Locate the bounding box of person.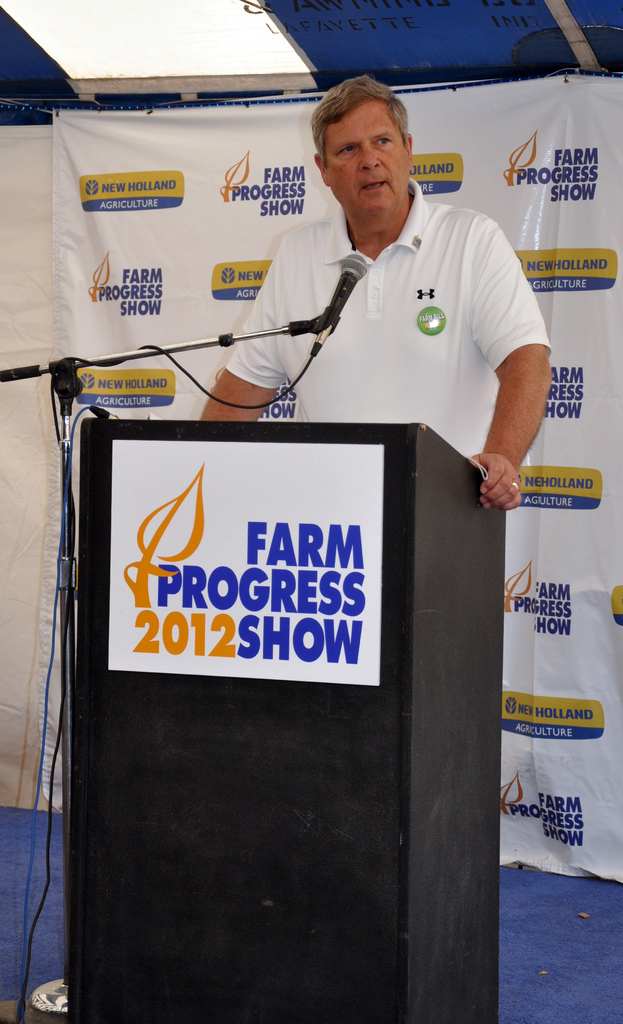
Bounding box: (254,81,542,545).
